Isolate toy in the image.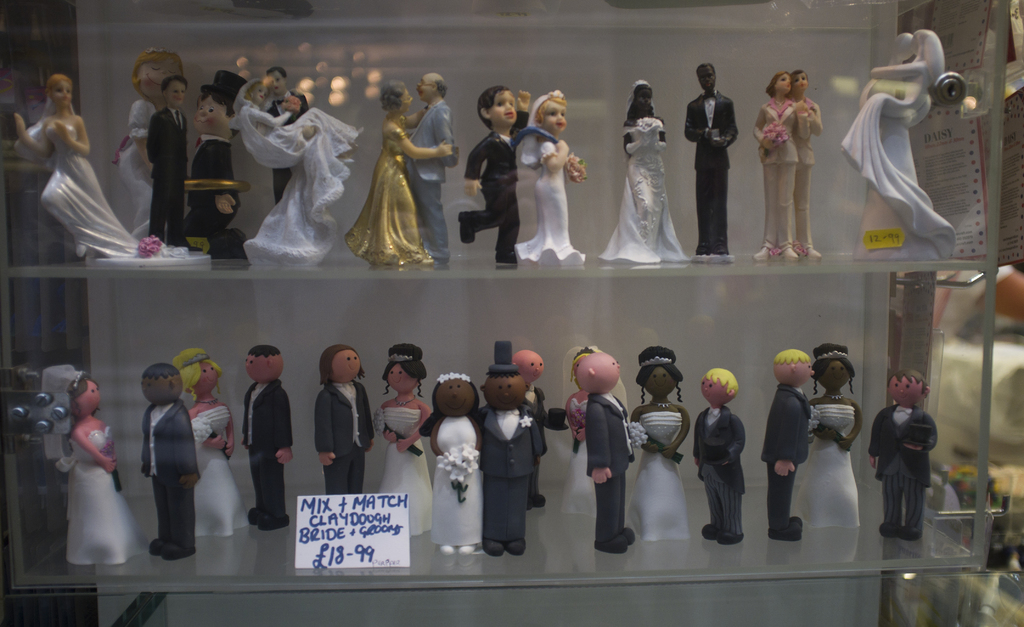
Isolated region: <bbox>190, 64, 248, 261</bbox>.
